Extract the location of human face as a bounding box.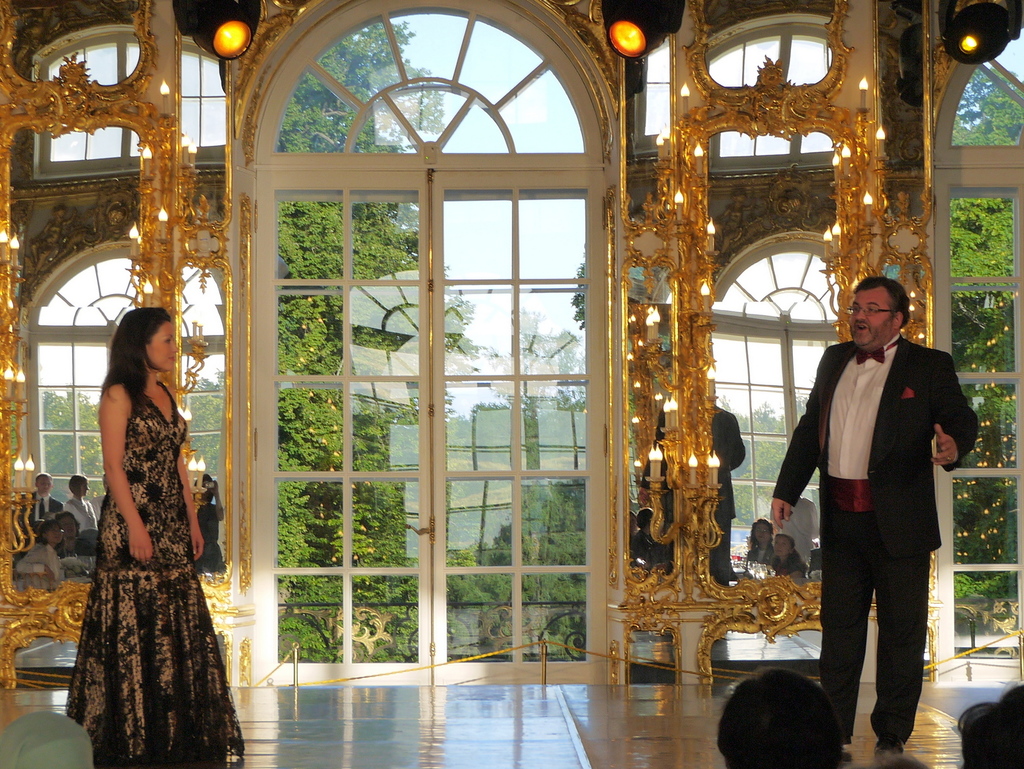
(756,518,769,541).
